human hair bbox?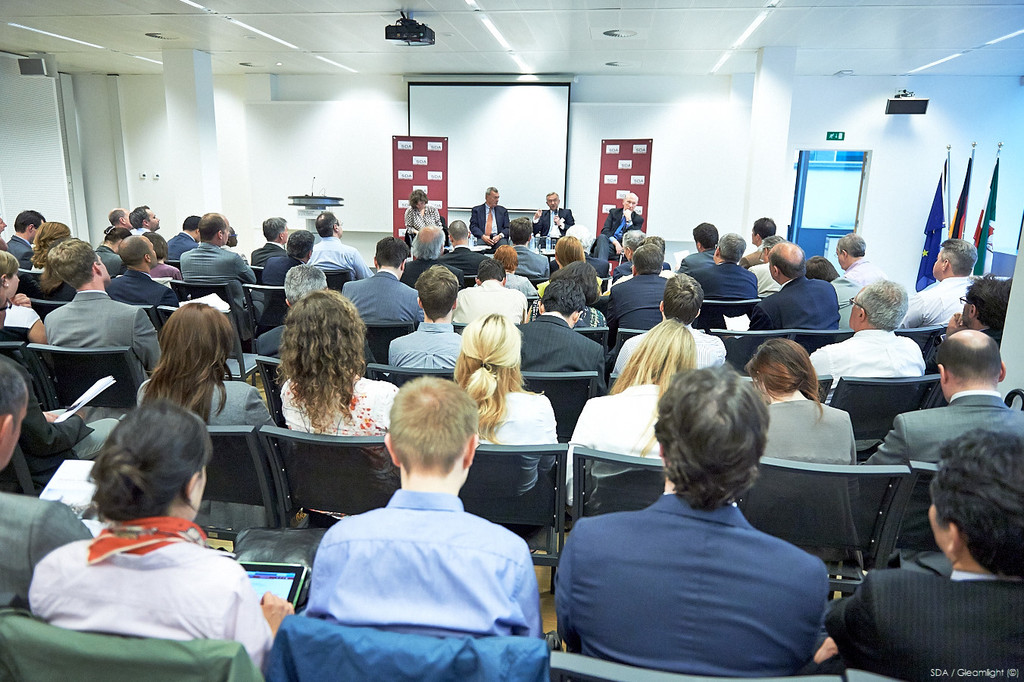
region(314, 208, 339, 237)
